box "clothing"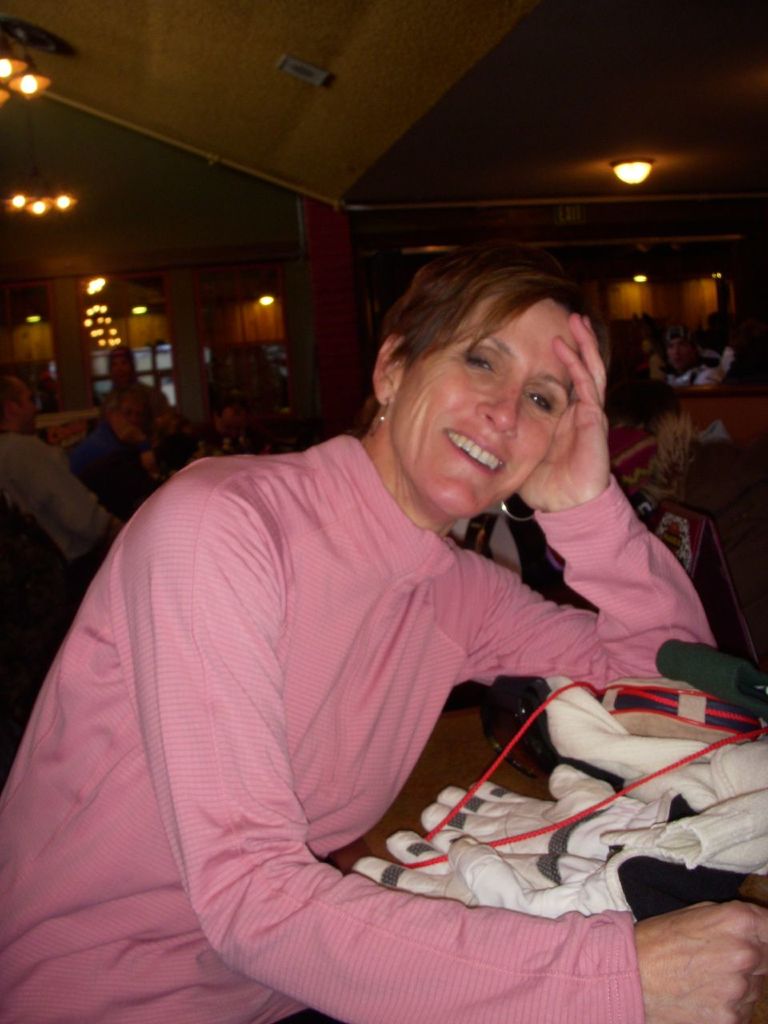
<box>62,369,628,1013</box>
